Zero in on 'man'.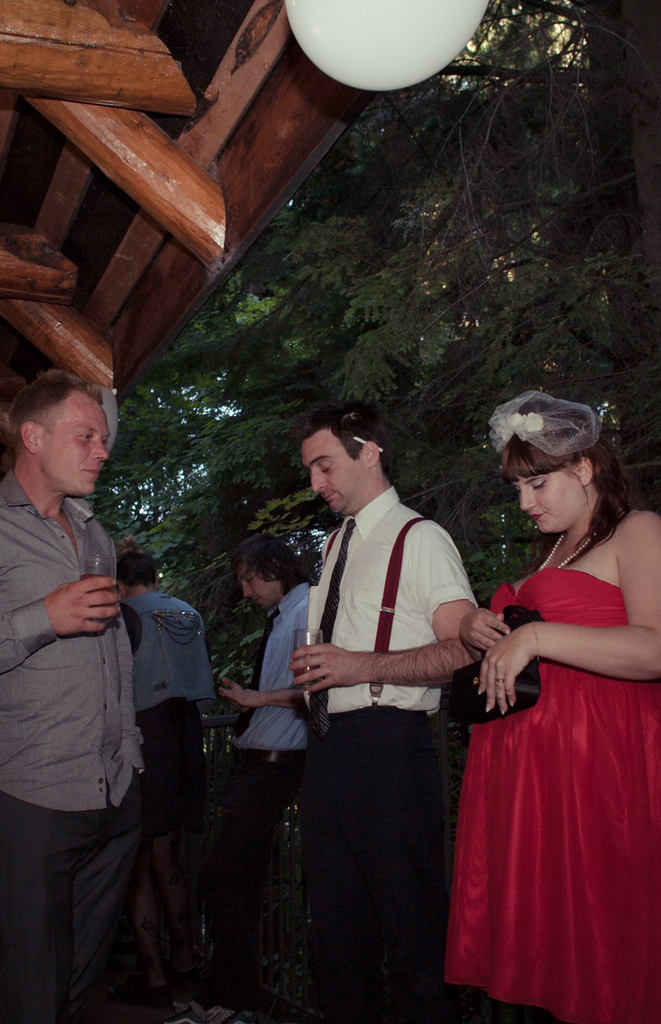
Zeroed in: x1=109, y1=533, x2=201, y2=988.
